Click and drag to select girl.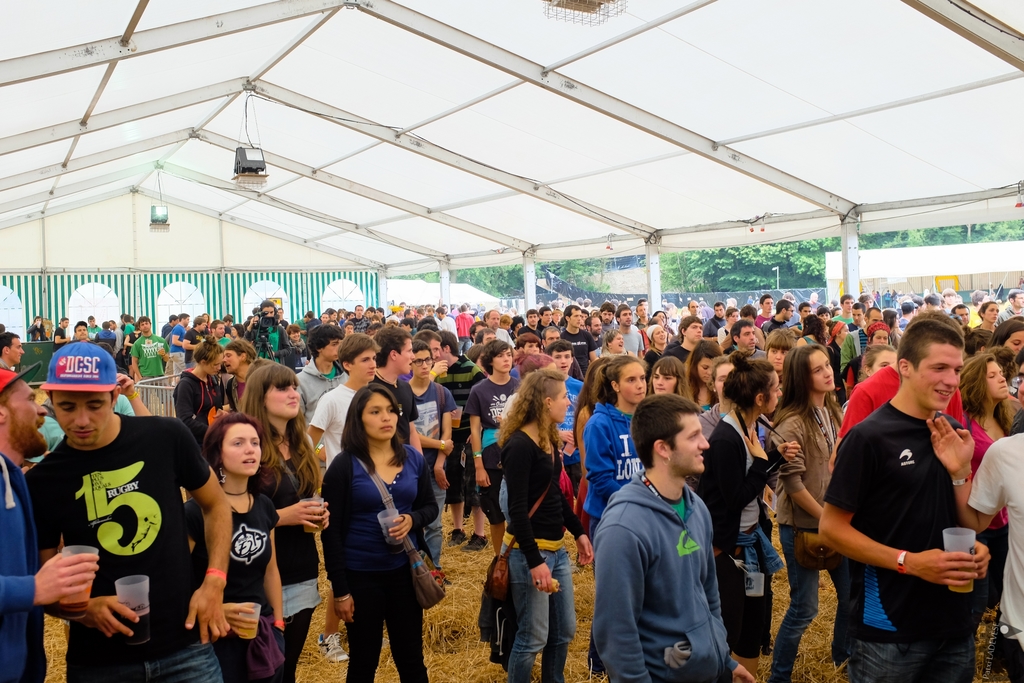
Selection: bbox=[698, 350, 737, 439].
